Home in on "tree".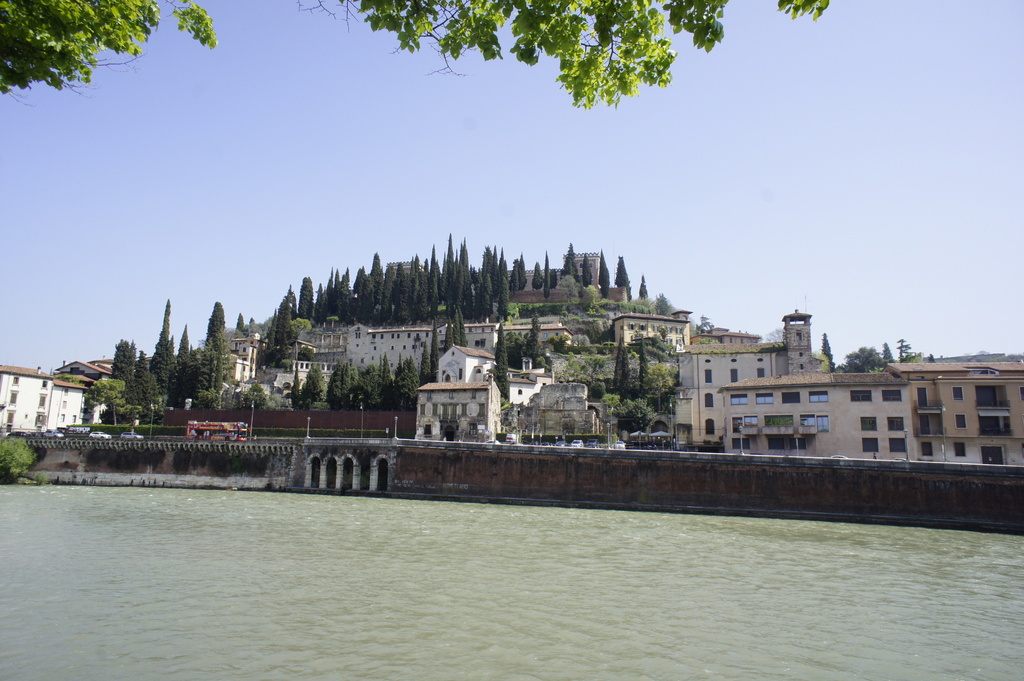
Homed in at 279, 287, 295, 320.
